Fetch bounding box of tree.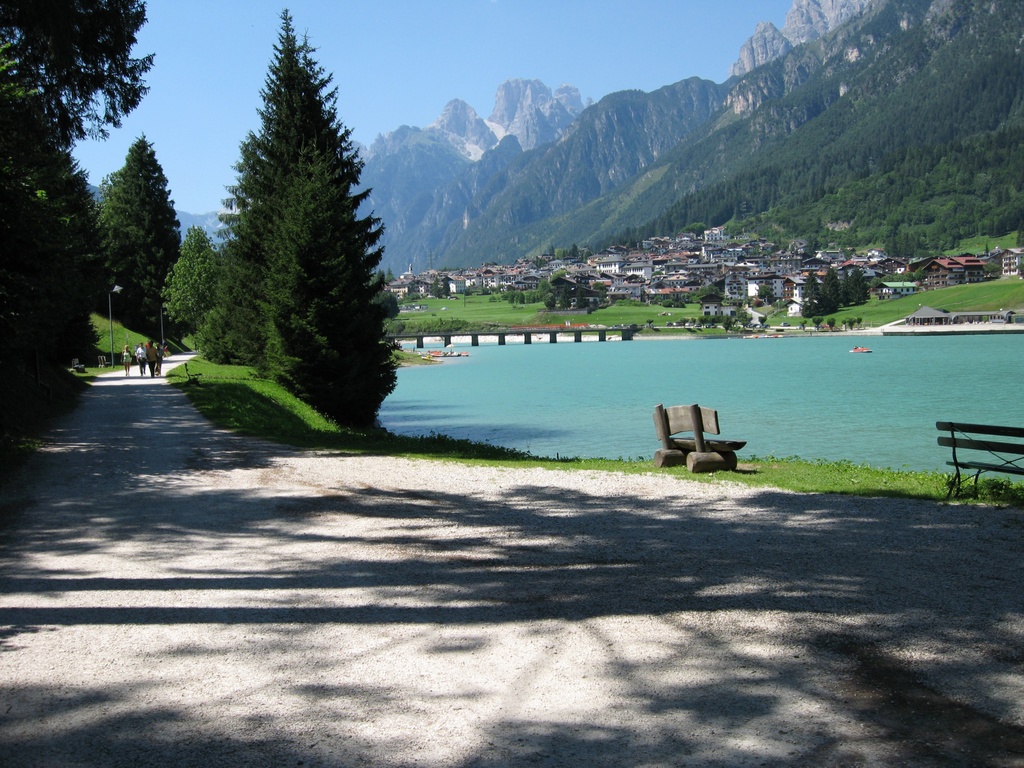
Bbox: (431,275,448,300).
